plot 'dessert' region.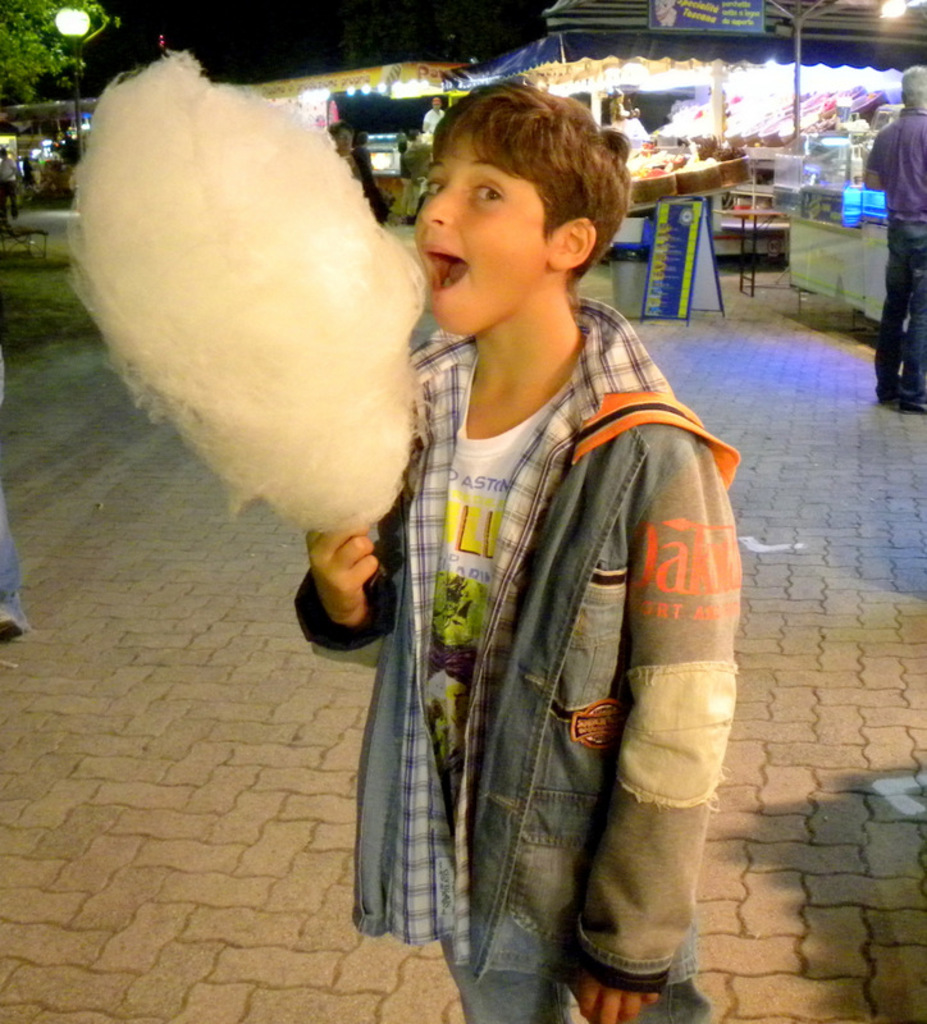
Plotted at box(69, 51, 430, 538).
